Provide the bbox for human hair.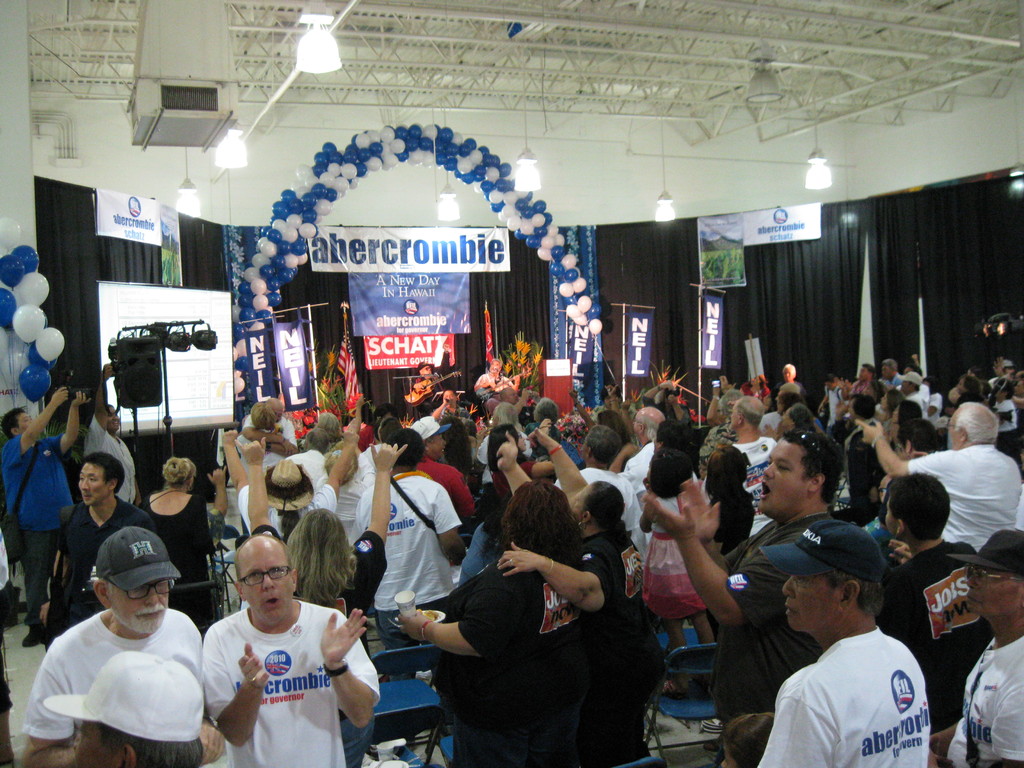
706, 436, 747, 495.
